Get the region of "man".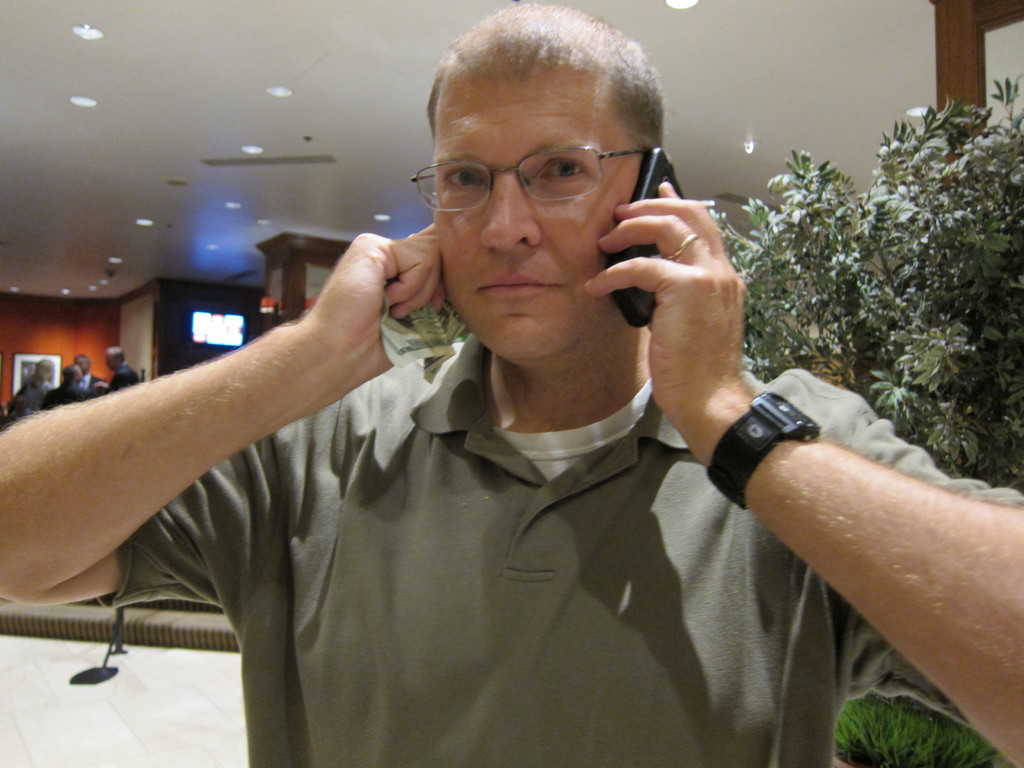
bbox(100, 343, 139, 390).
